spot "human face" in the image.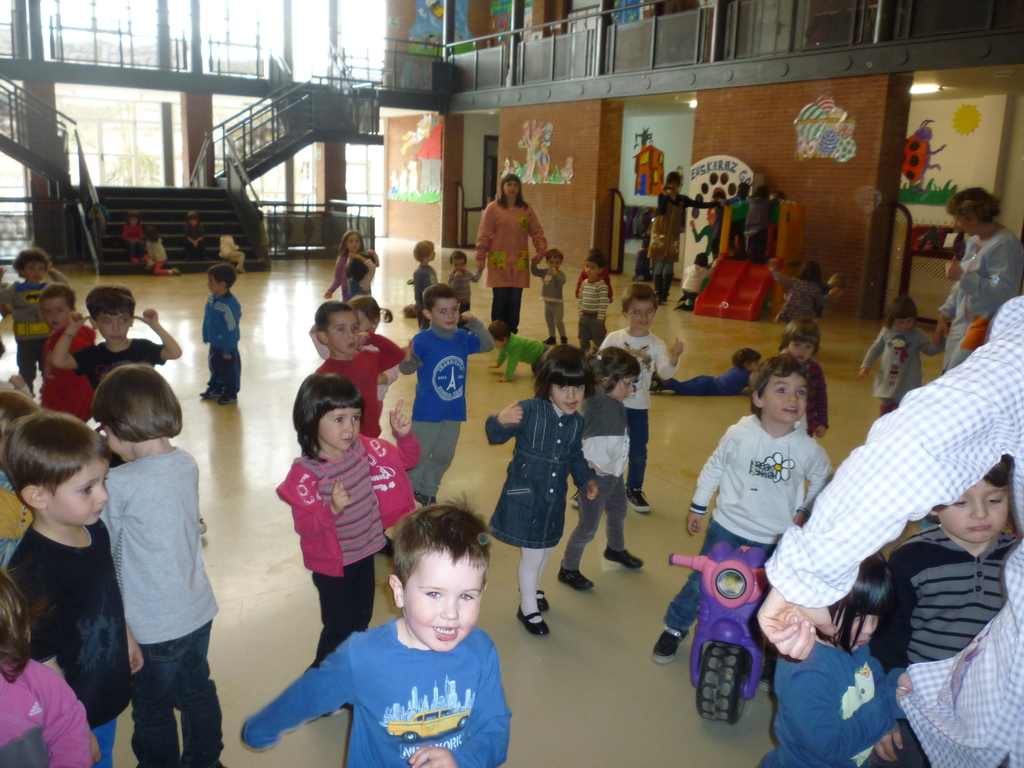
"human face" found at bbox=(506, 180, 520, 196).
